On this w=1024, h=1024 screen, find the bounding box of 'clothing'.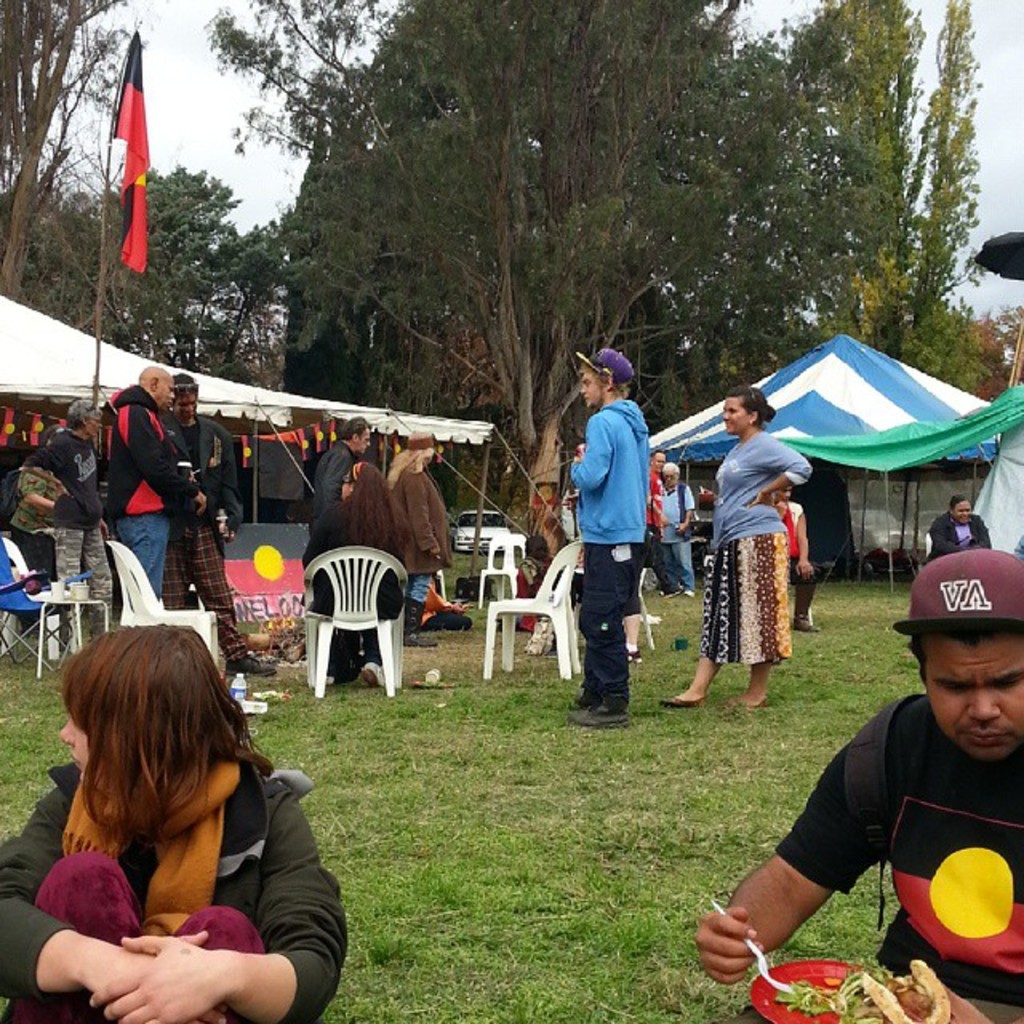
Bounding box: {"left": 646, "top": 469, "right": 678, "bottom": 589}.
